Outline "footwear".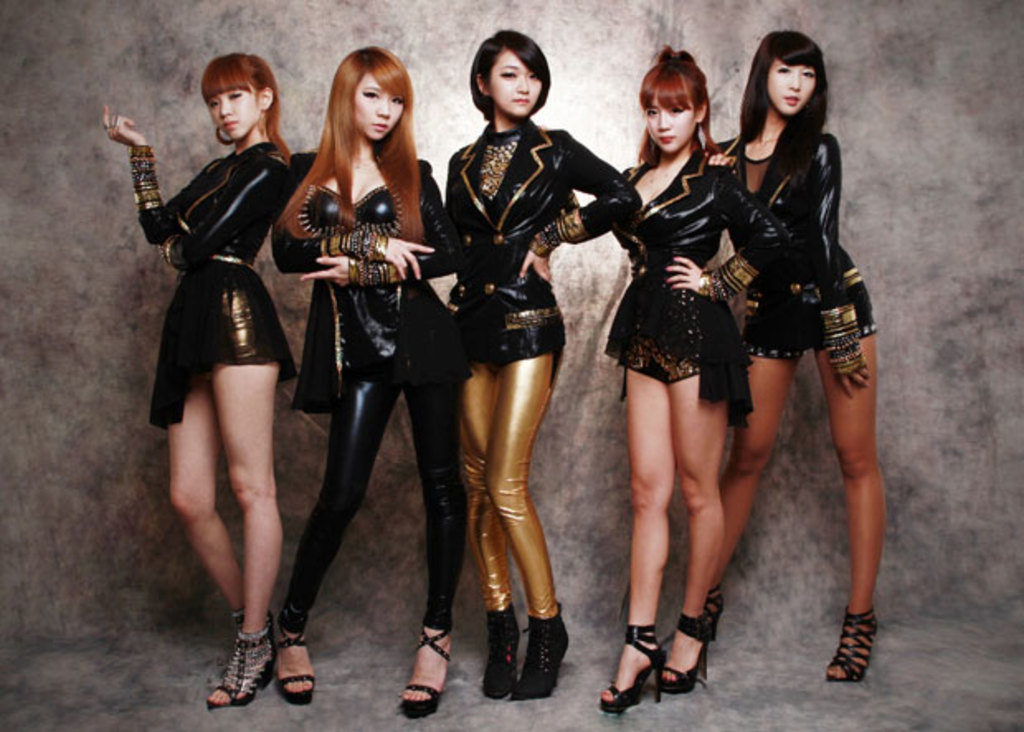
Outline: BBox(231, 608, 268, 686).
